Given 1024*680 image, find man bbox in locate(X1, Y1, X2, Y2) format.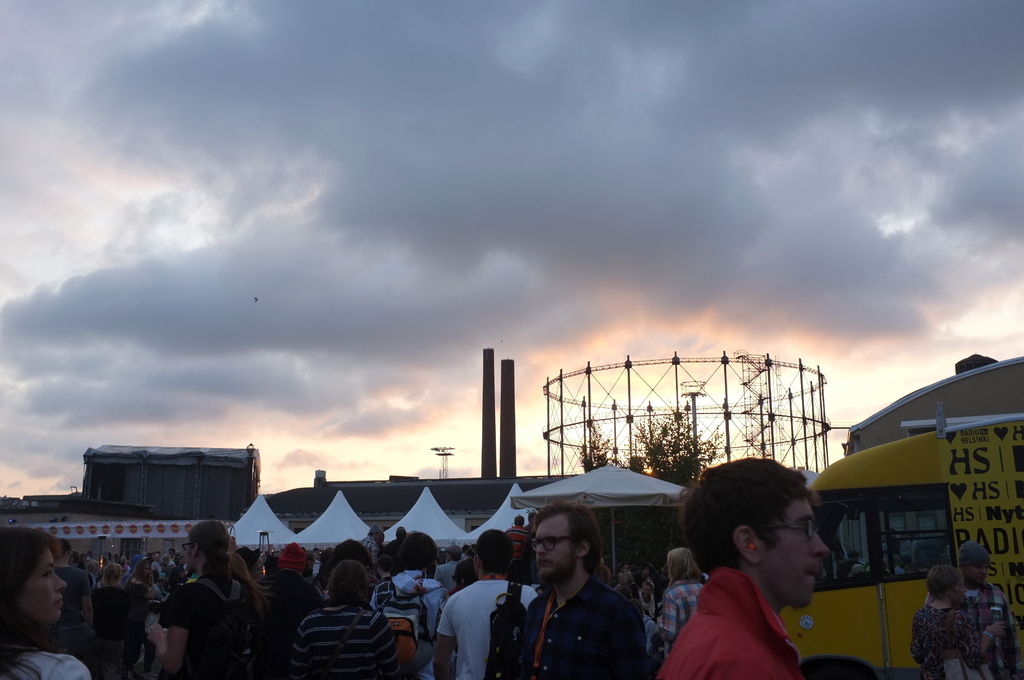
locate(454, 544, 477, 592).
